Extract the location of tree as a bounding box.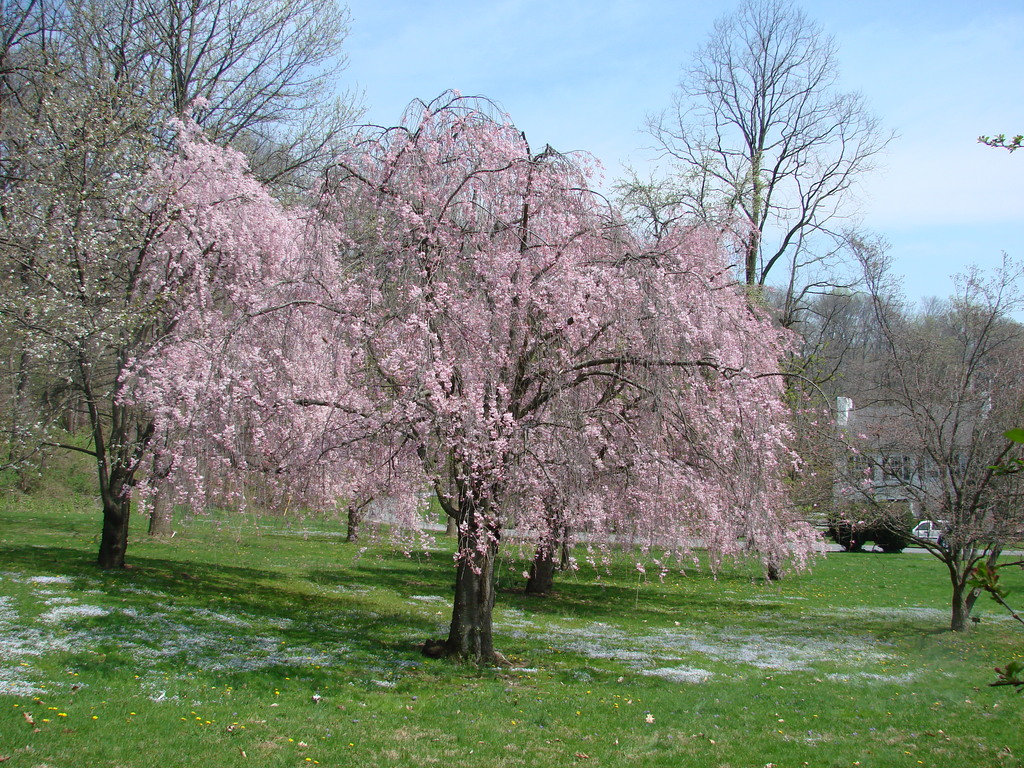
(817, 224, 1023, 633).
